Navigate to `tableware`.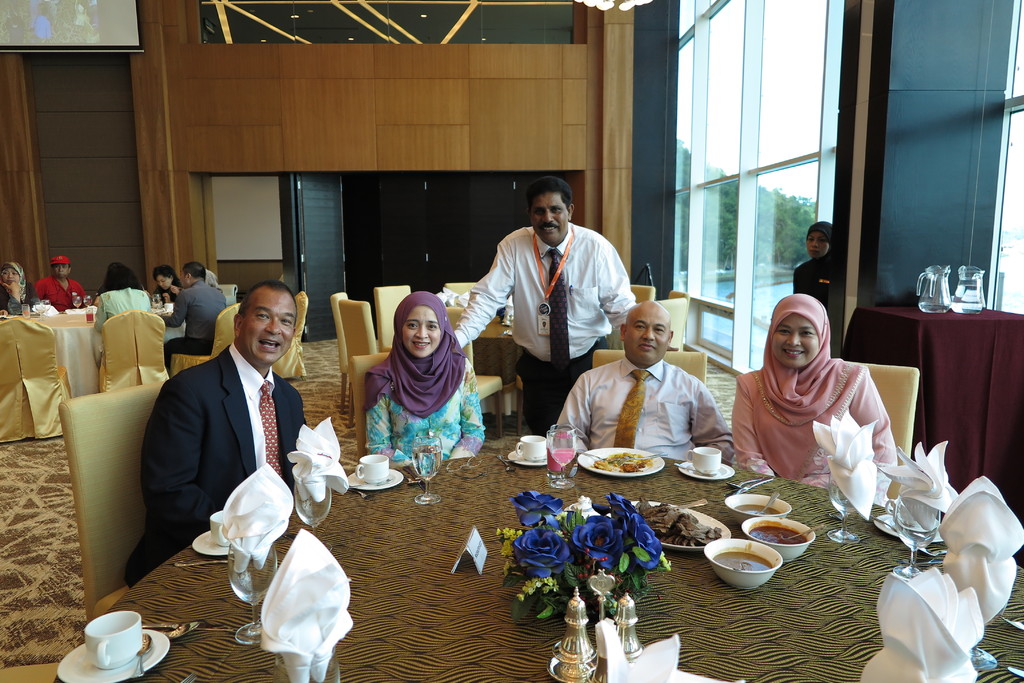
Navigation target: select_region(617, 449, 669, 466).
